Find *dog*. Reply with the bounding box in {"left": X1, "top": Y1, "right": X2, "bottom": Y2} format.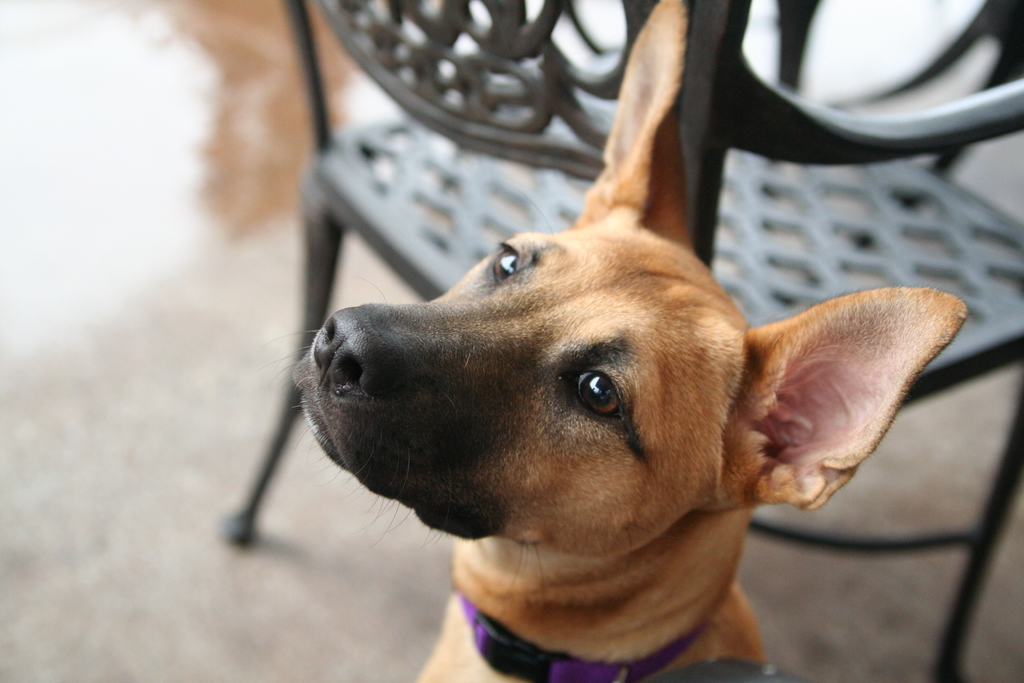
{"left": 263, "top": 0, "right": 968, "bottom": 682}.
